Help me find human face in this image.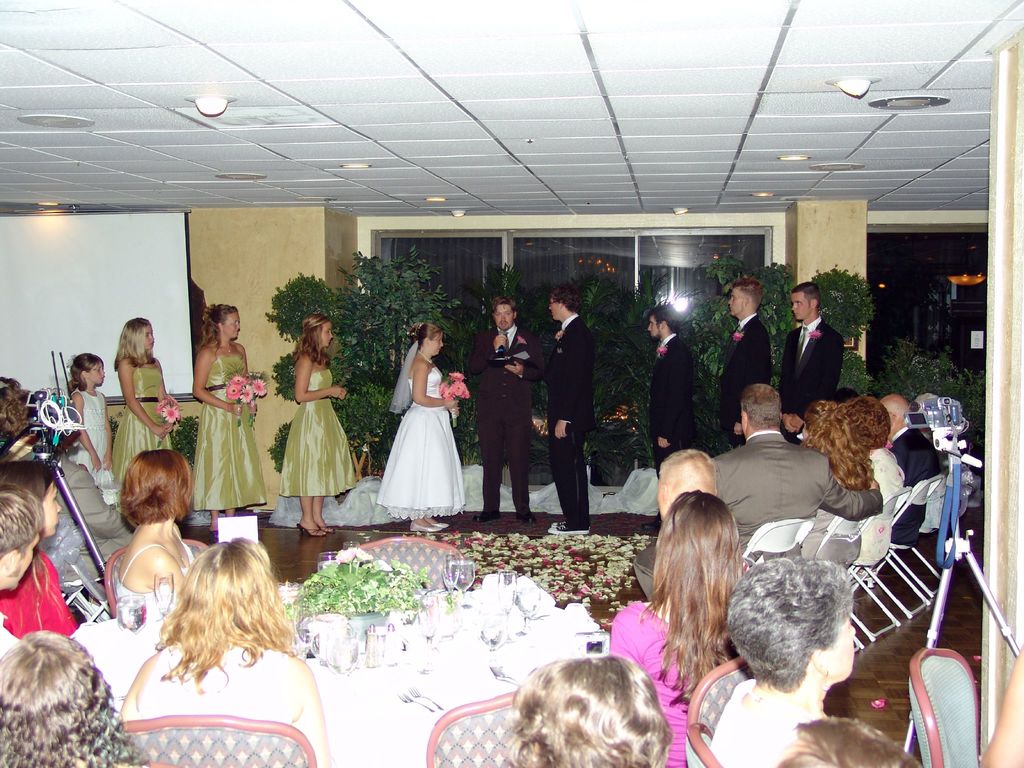
Found it: 227, 314, 242, 336.
